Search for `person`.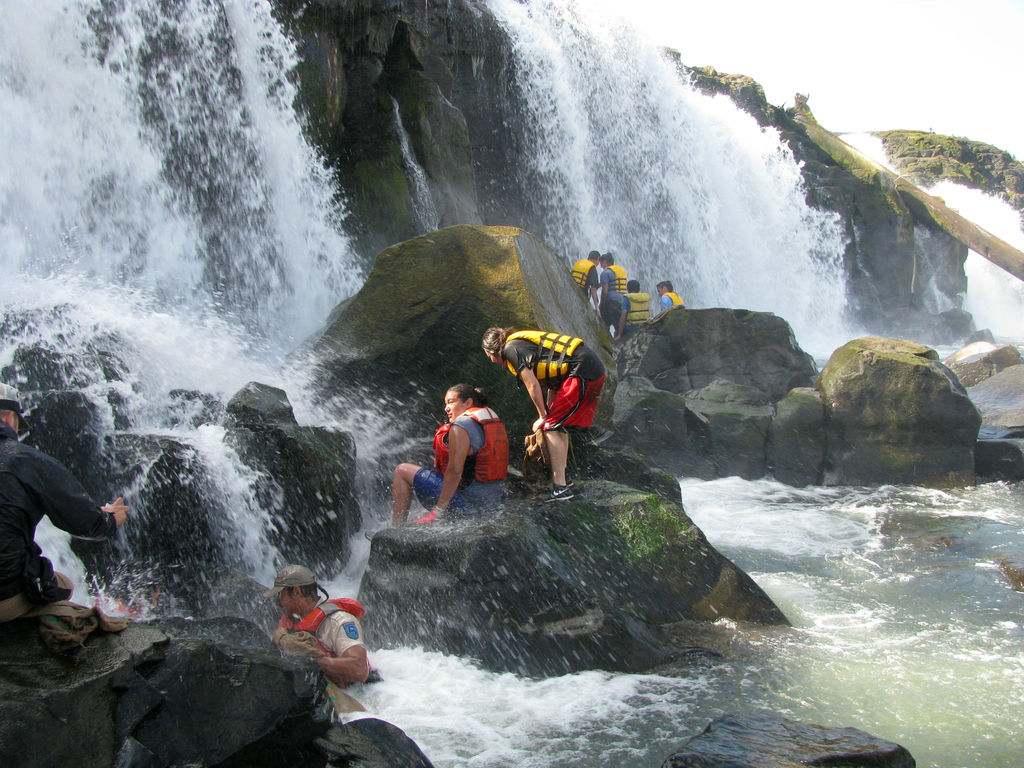
Found at [x1=0, y1=381, x2=129, y2=623].
